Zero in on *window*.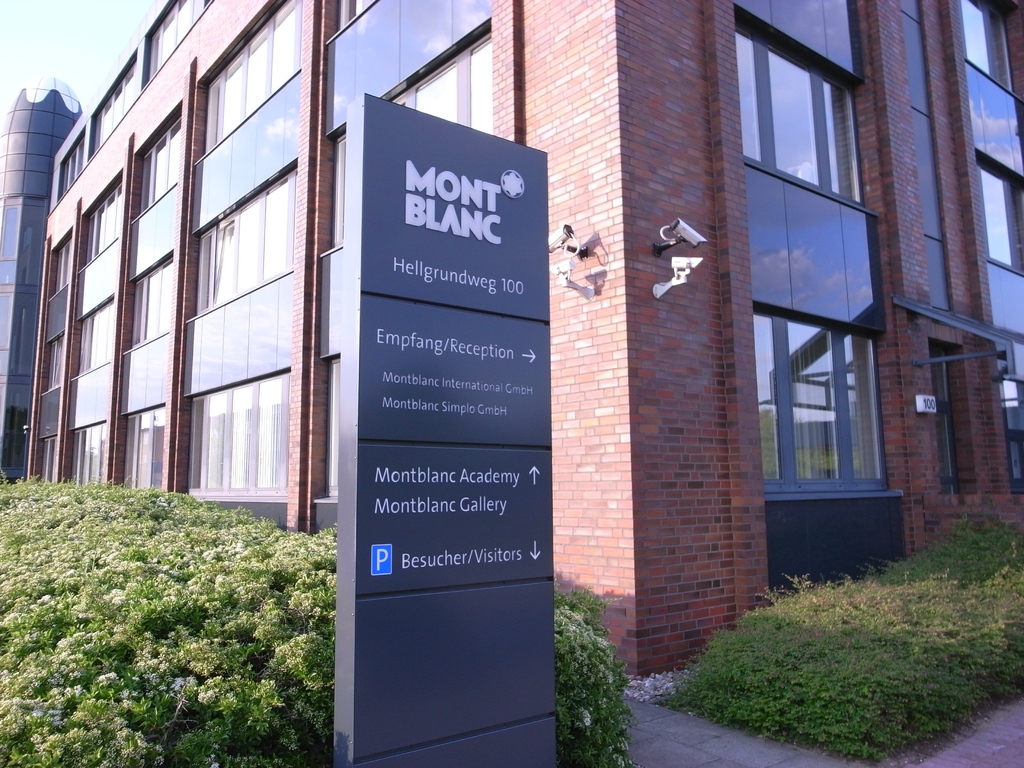
Zeroed in: l=190, t=168, r=301, b=309.
